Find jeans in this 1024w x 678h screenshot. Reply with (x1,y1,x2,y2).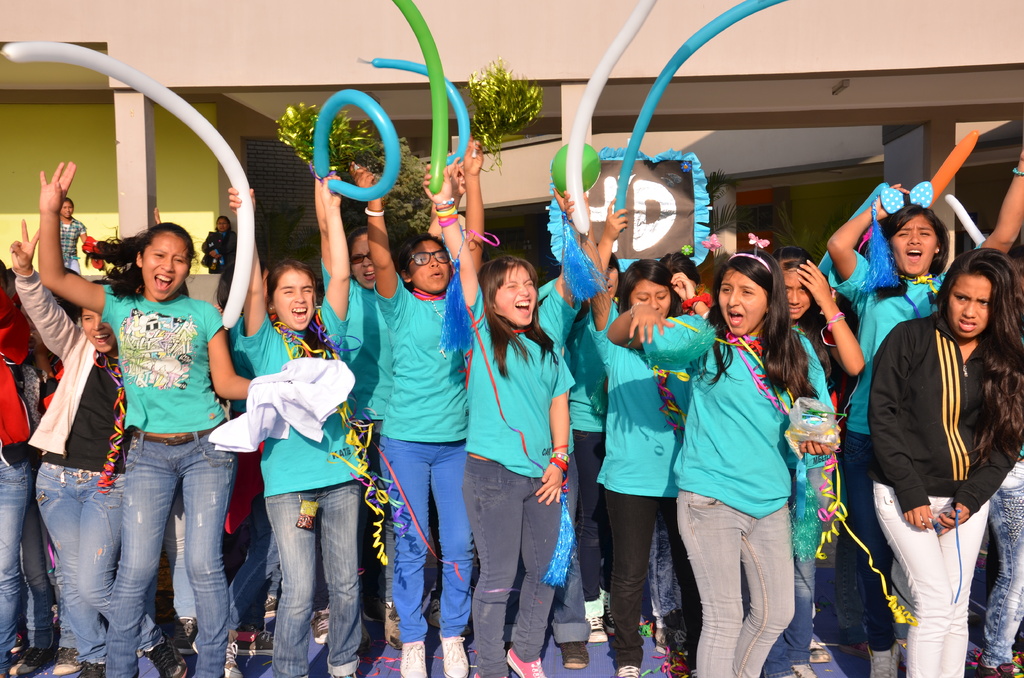
(760,559,815,677).
